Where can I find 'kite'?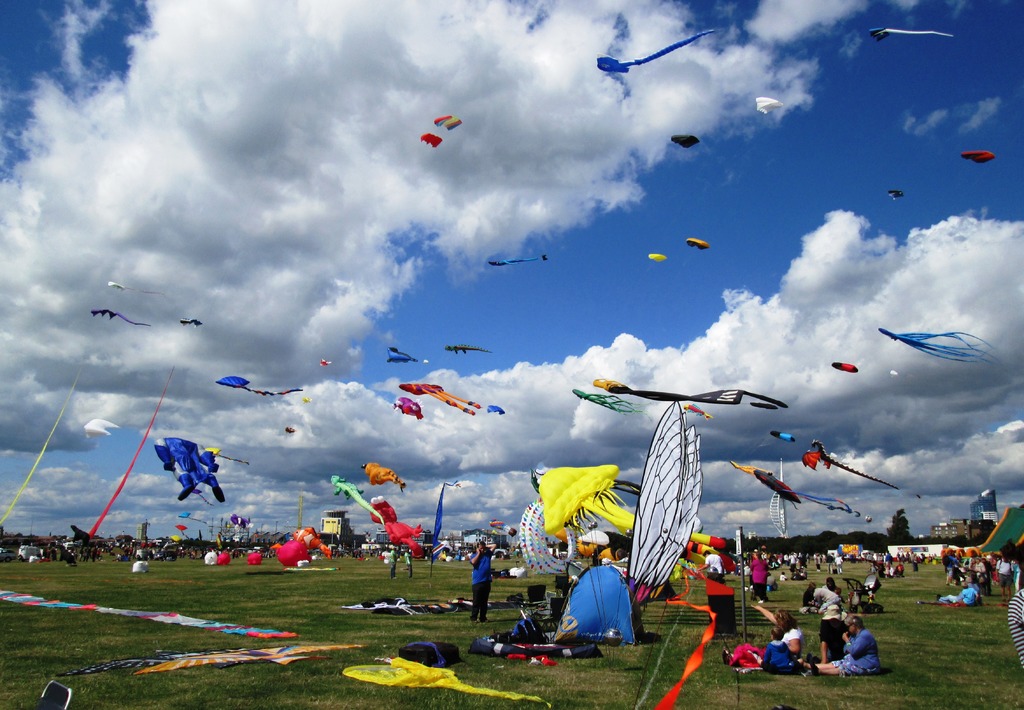
You can find it at Rect(825, 359, 860, 376).
